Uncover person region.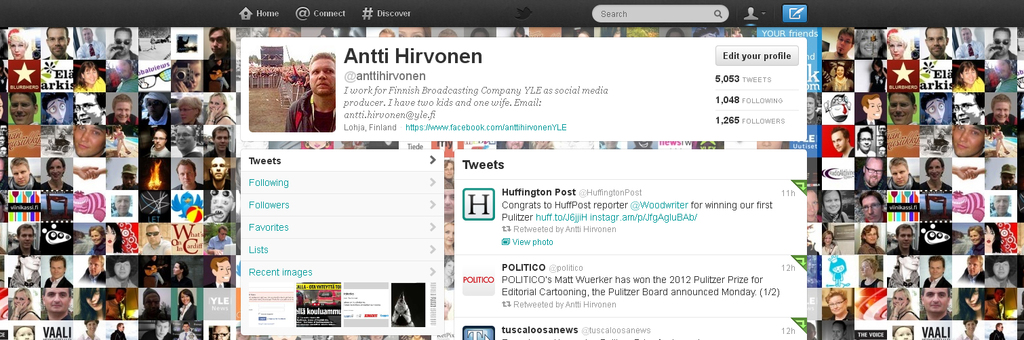
Uncovered: {"x1": 857, "y1": 224, "x2": 886, "y2": 253}.
